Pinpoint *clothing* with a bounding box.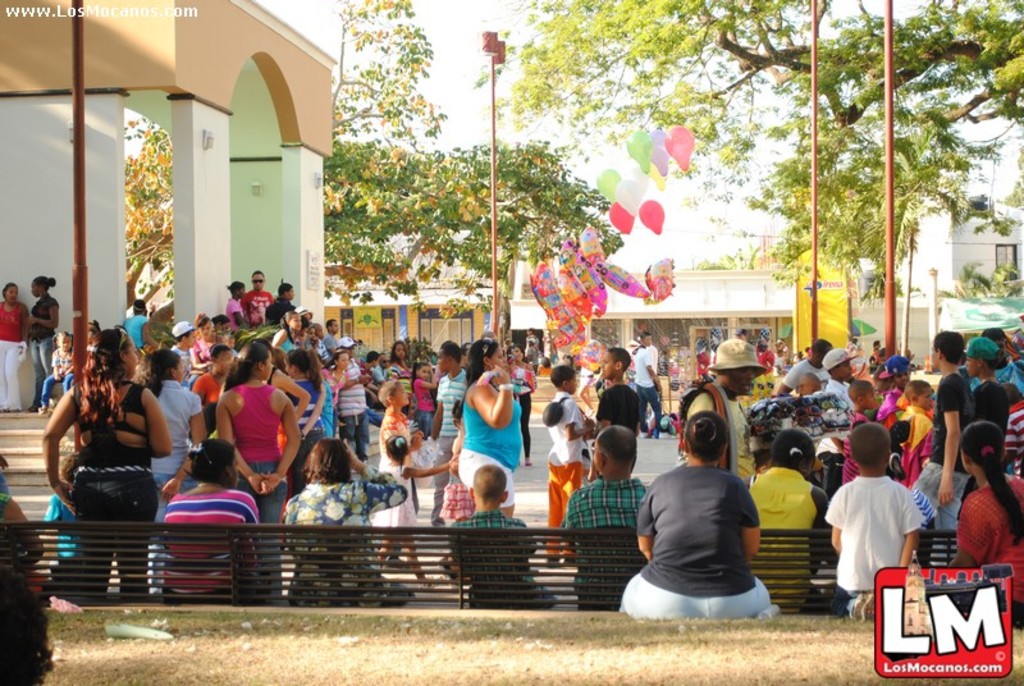
x1=152, y1=381, x2=216, y2=493.
